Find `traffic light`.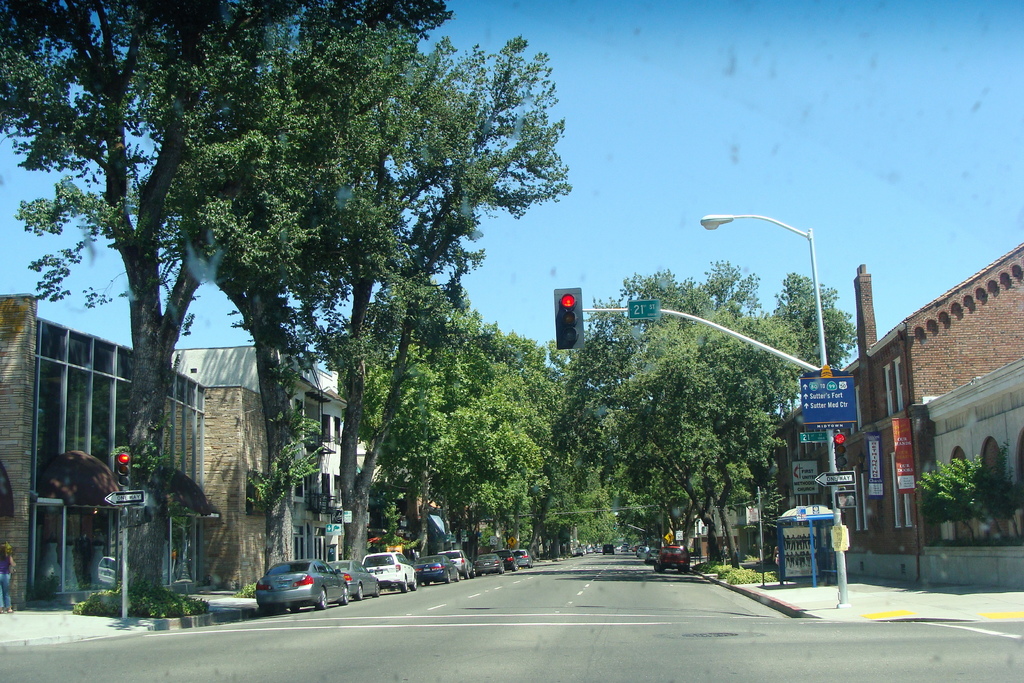
(left=833, top=431, right=847, bottom=466).
